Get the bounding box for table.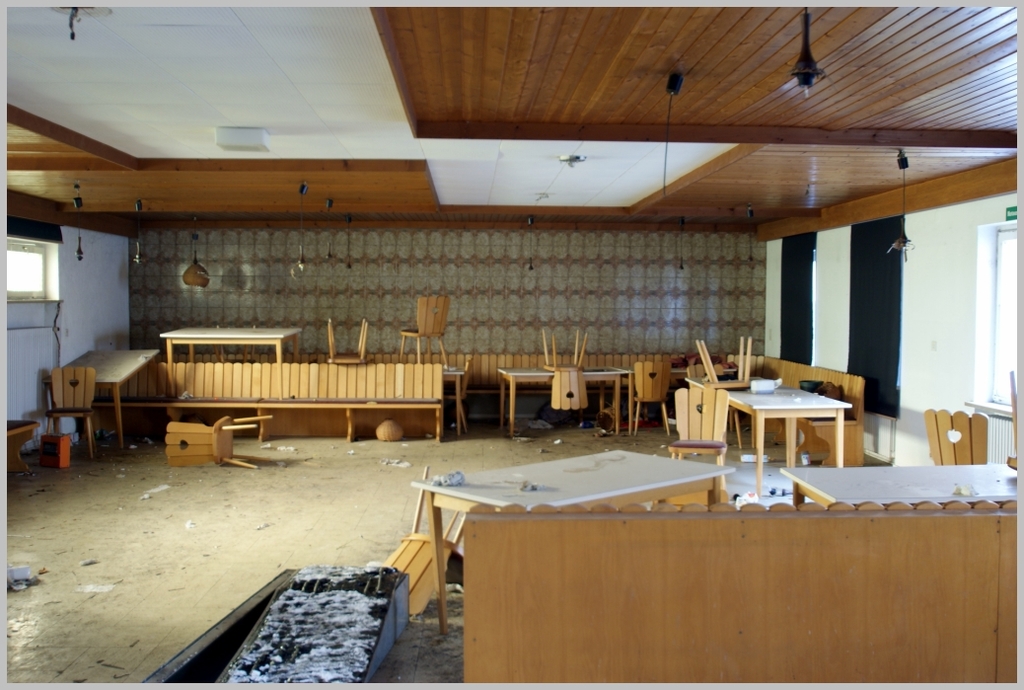
l=438, t=363, r=475, b=436.
